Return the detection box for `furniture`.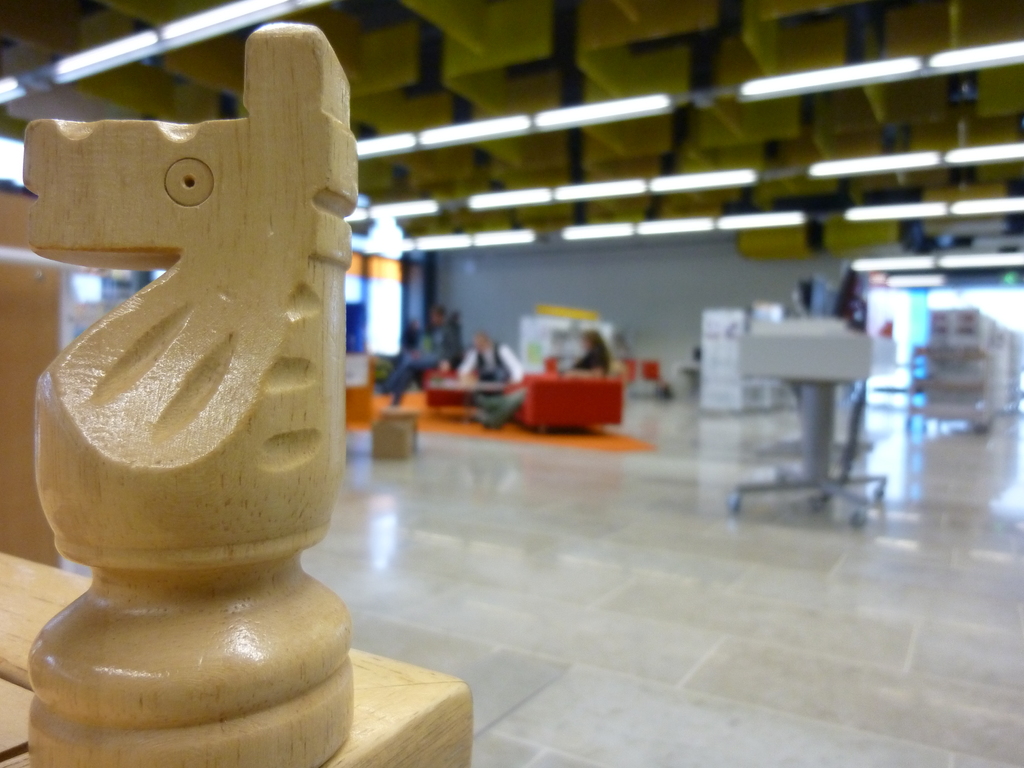
907,339,985,427.
